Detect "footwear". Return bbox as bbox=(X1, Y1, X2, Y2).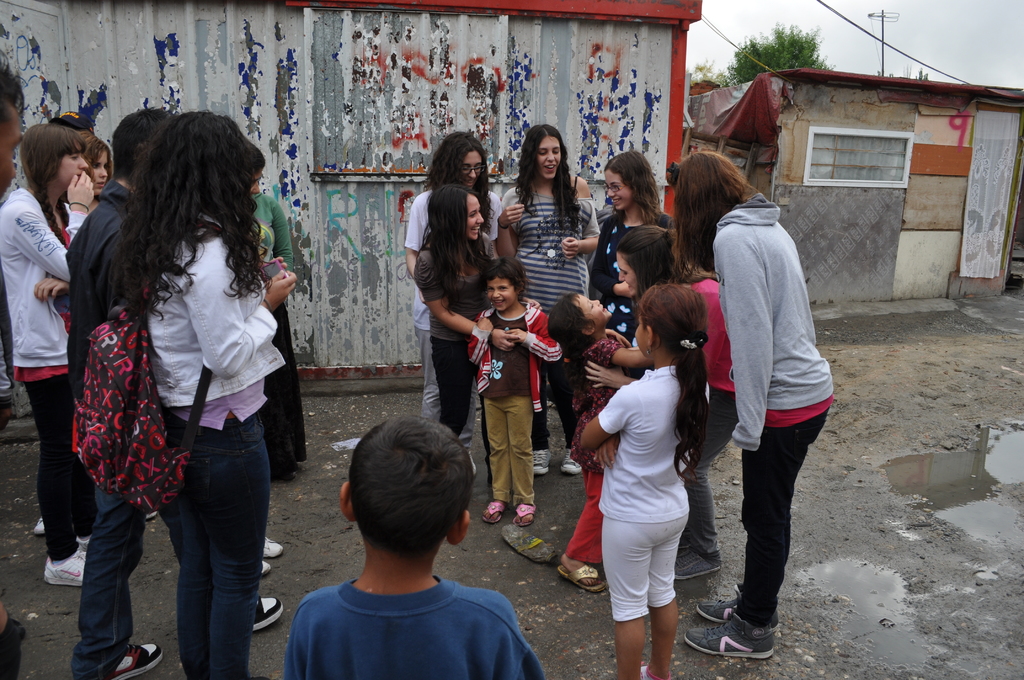
bbox=(38, 553, 84, 591).
